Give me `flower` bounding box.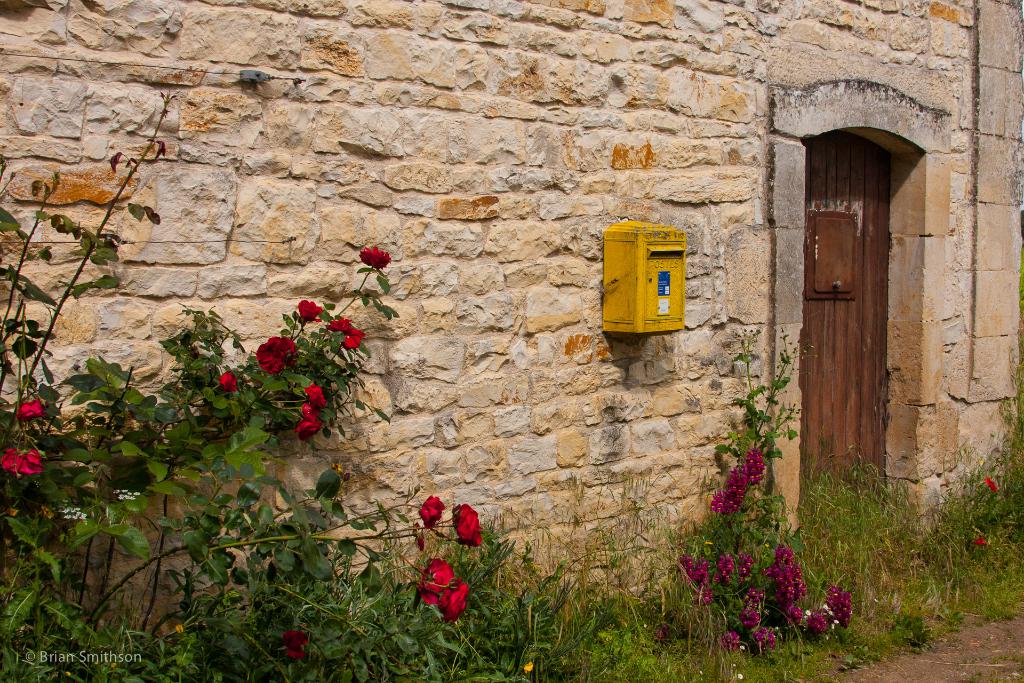
box(972, 537, 991, 547).
